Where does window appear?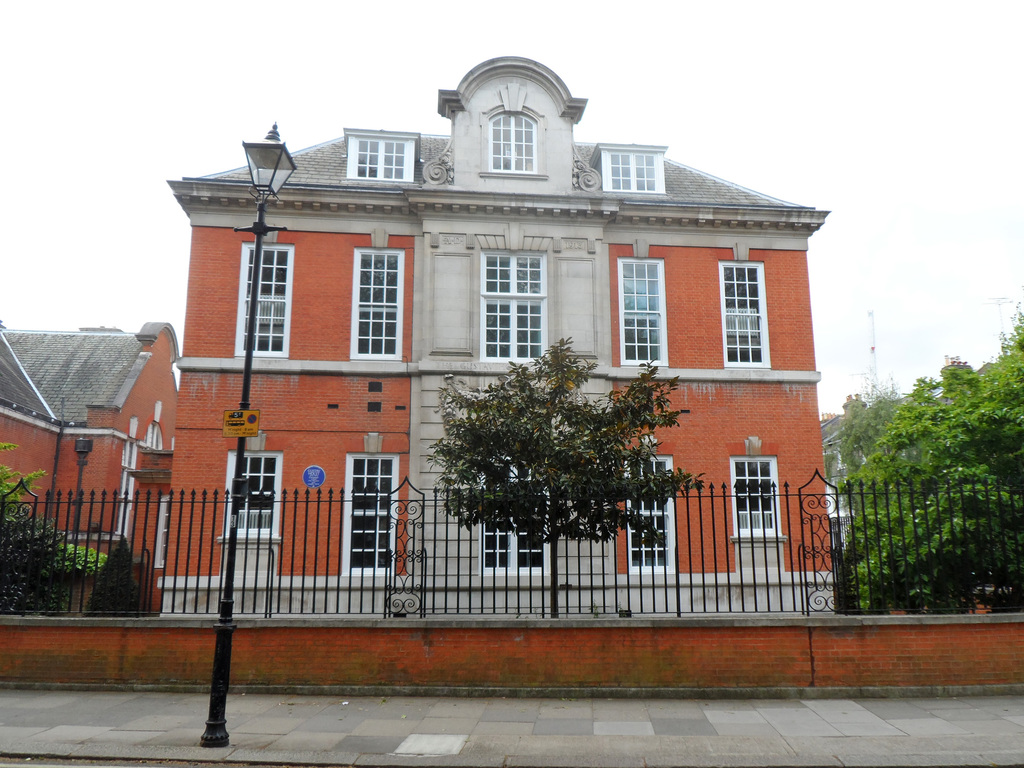
Appears at (719, 259, 773, 366).
